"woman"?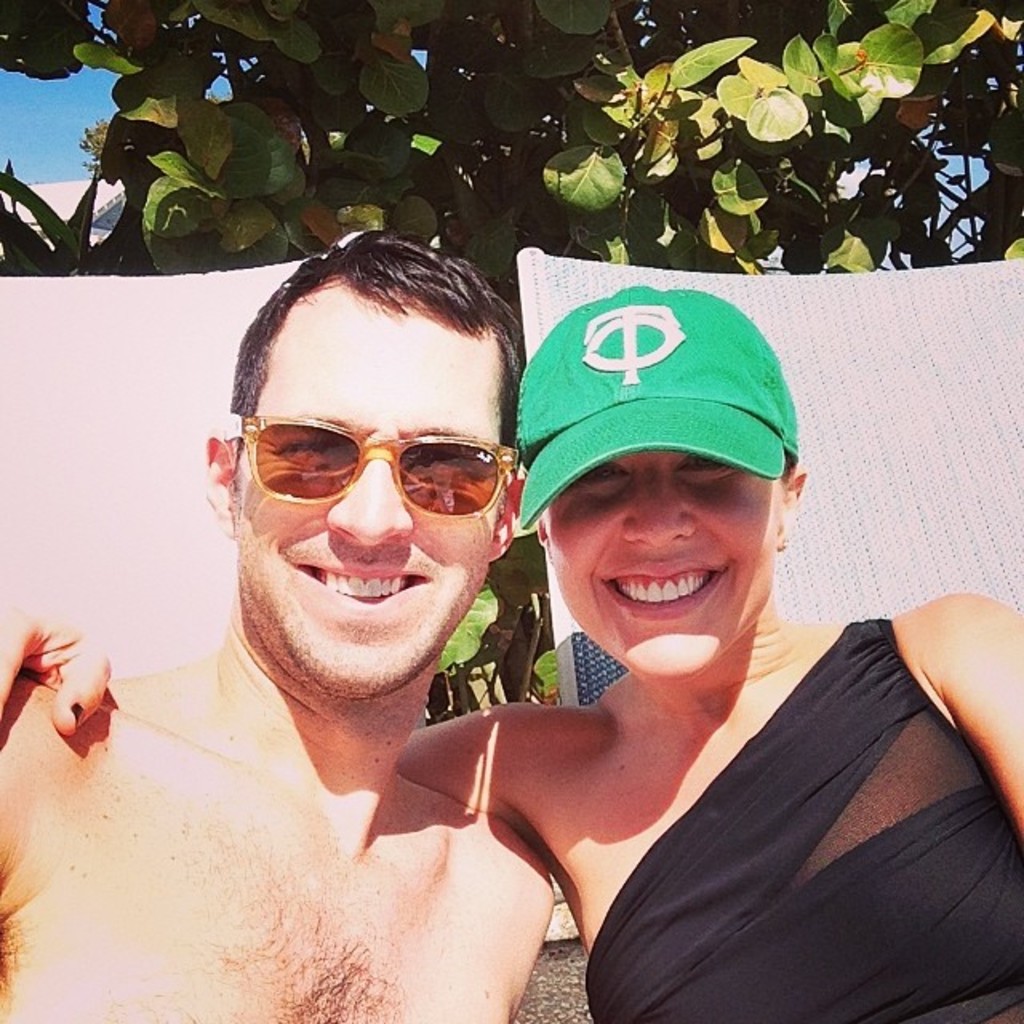
region(0, 274, 1022, 1022)
